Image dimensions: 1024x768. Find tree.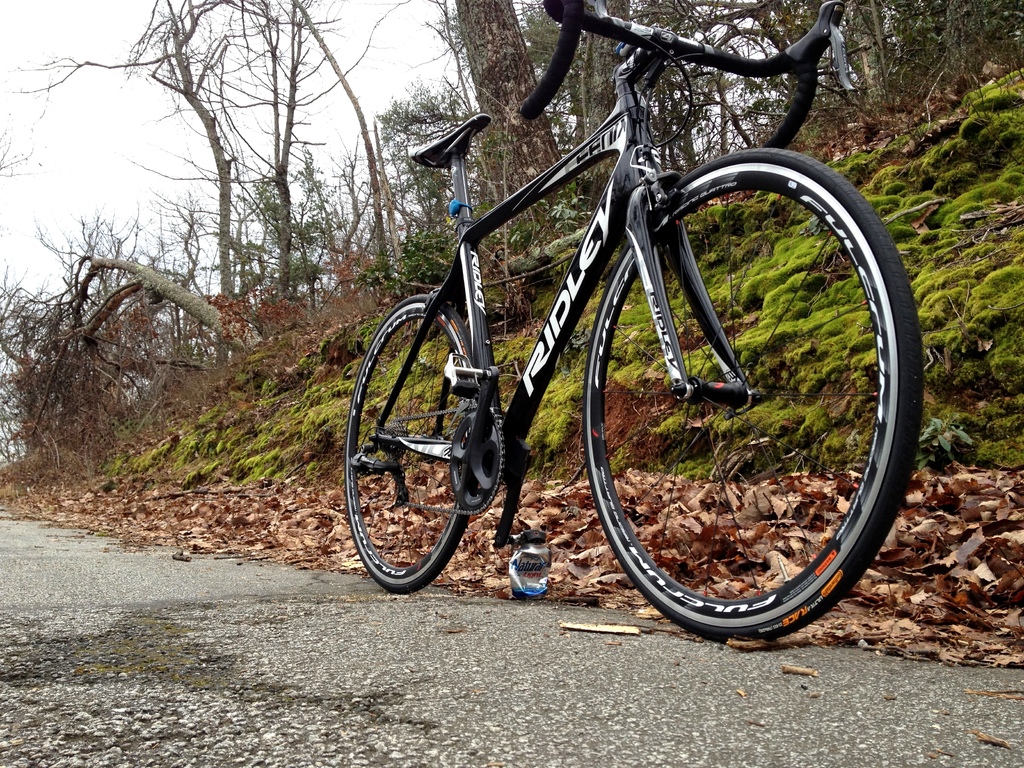
box(4, 0, 333, 358).
